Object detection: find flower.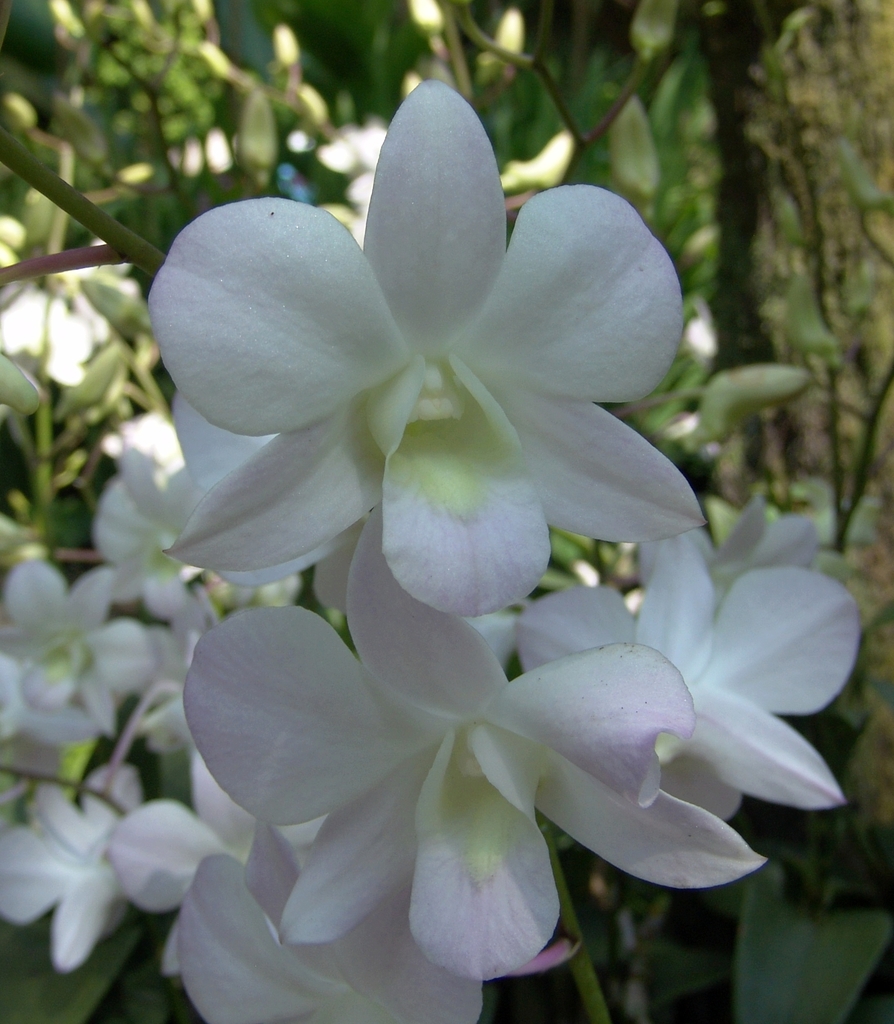
100 467 248 620.
